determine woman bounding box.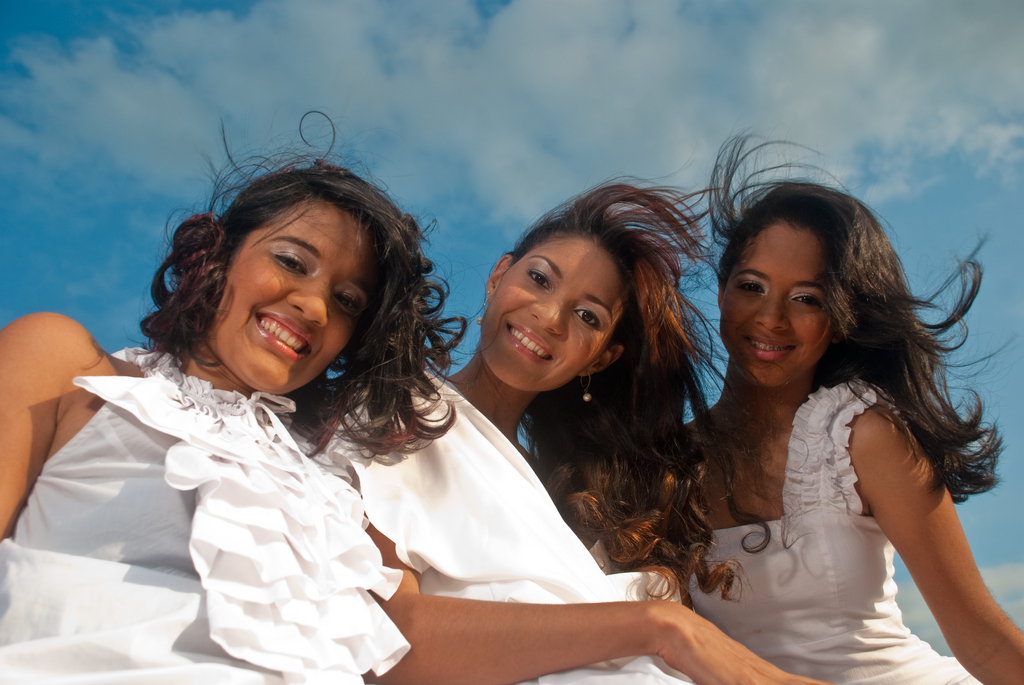
Determined: (left=0, top=110, right=502, bottom=684).
